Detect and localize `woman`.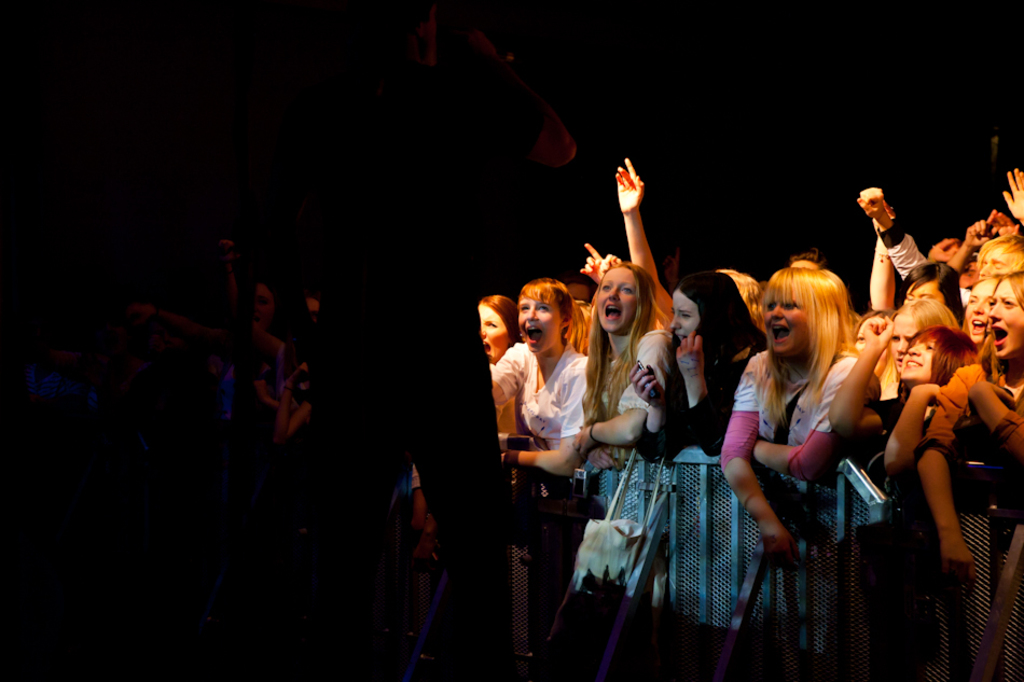
Localized at box=[564, 305, 596, 351].
